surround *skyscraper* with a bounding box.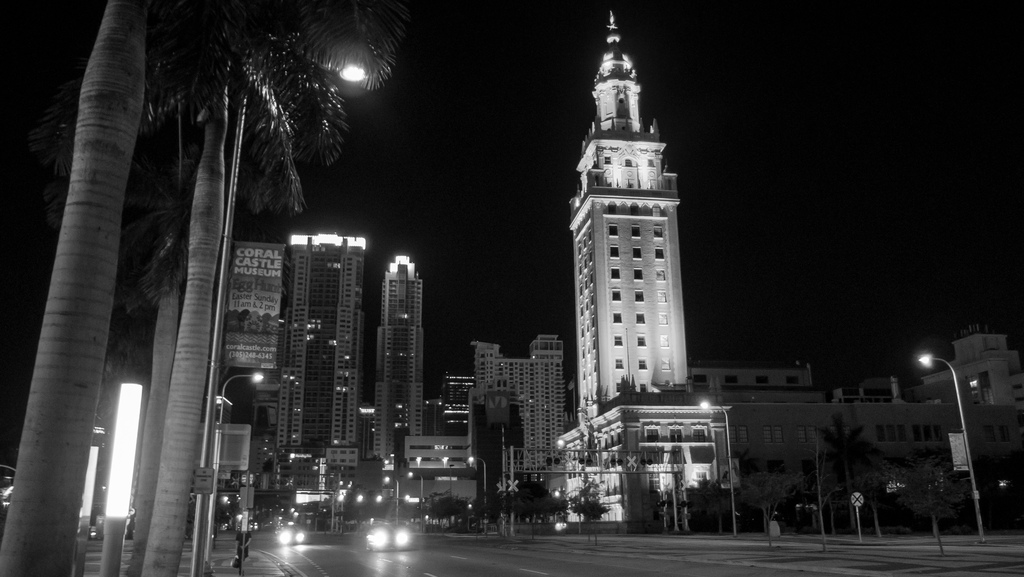
[277,228,366,508].
